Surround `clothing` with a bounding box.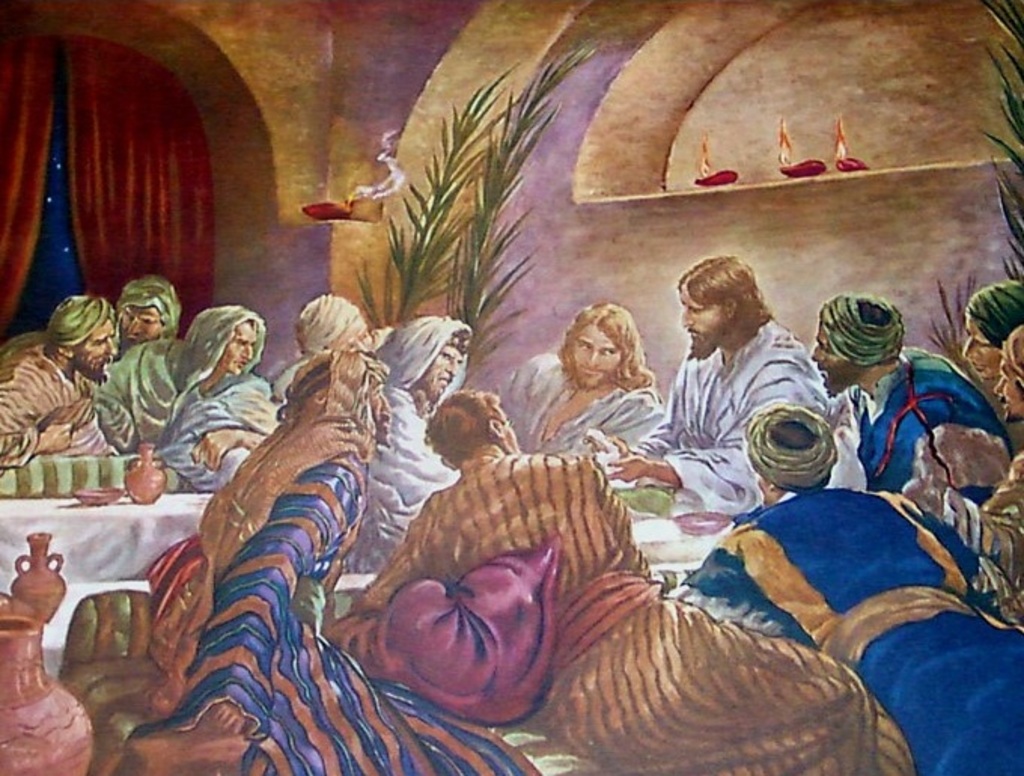
<region>640, 328, 821, 527</region>.
